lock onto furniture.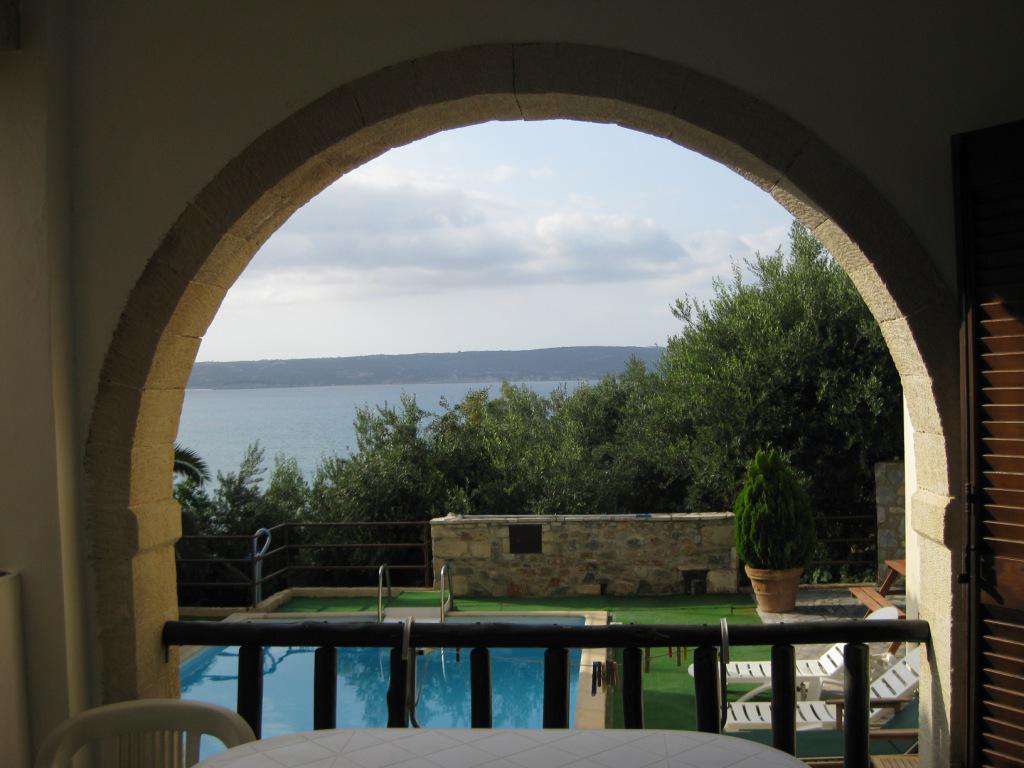
Locked: 686,604,898,699.
